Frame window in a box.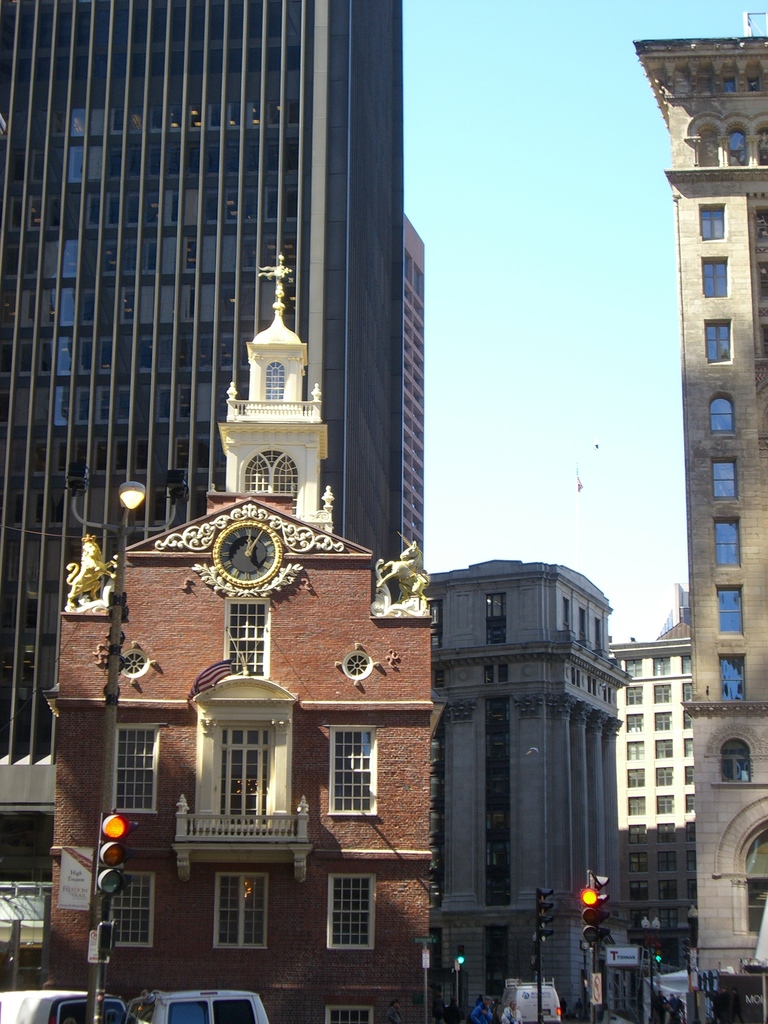
pyautogui.locateOnScreen(684, 765, 696, 786).
